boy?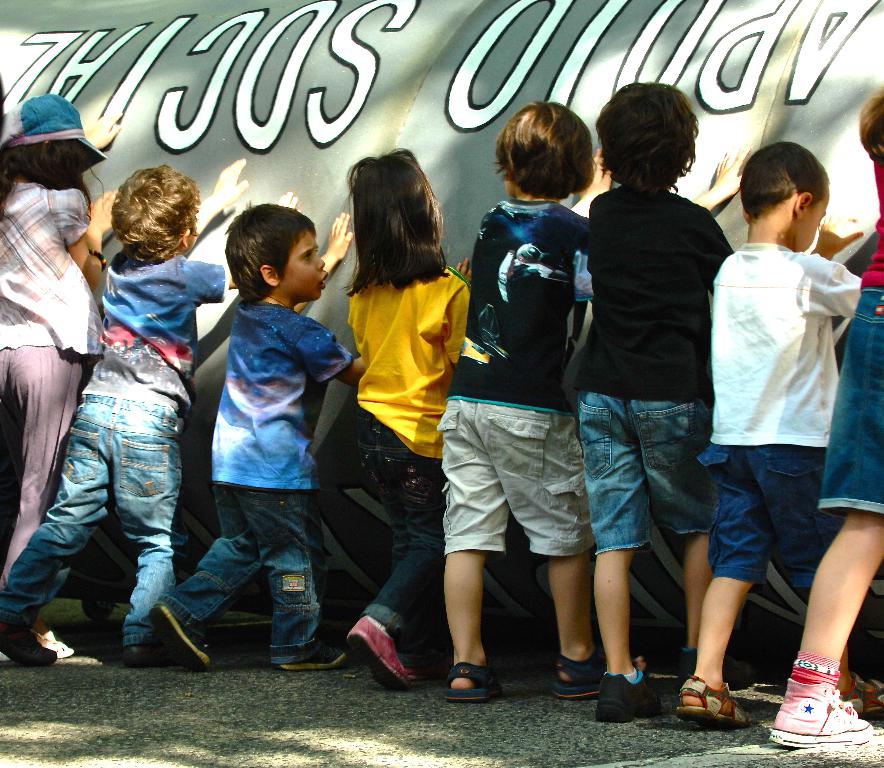
BBox(650, 133, 880, 734)
